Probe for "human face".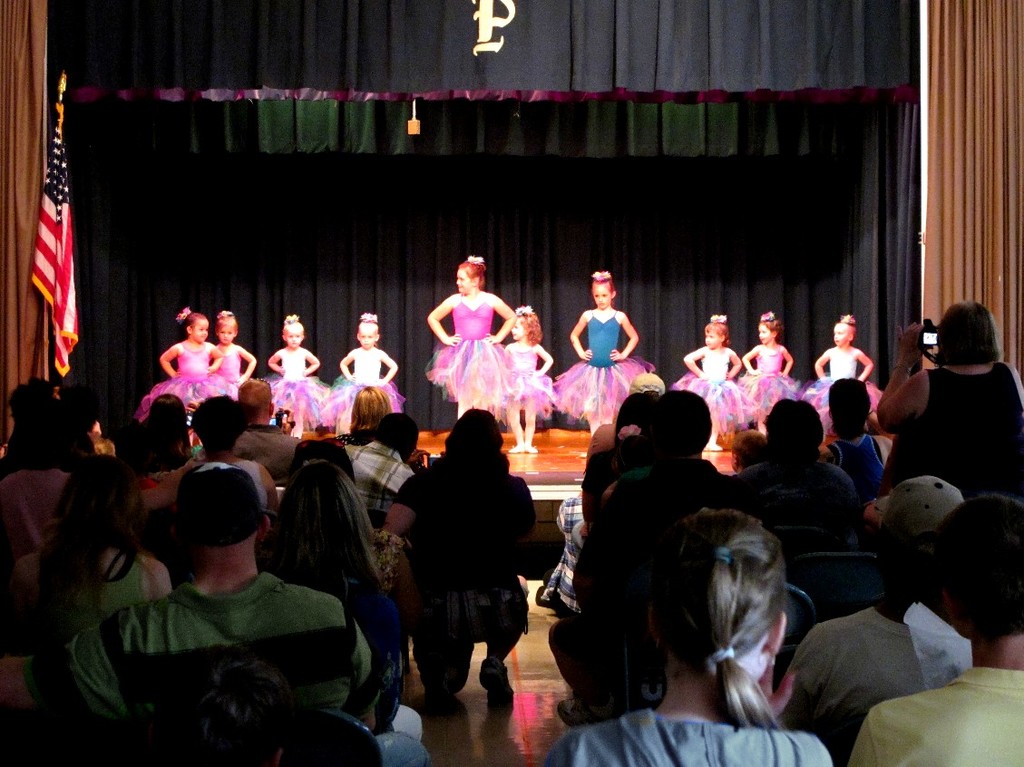
Probe result: <bbox>287, 329, 303, 349</bbox>.
